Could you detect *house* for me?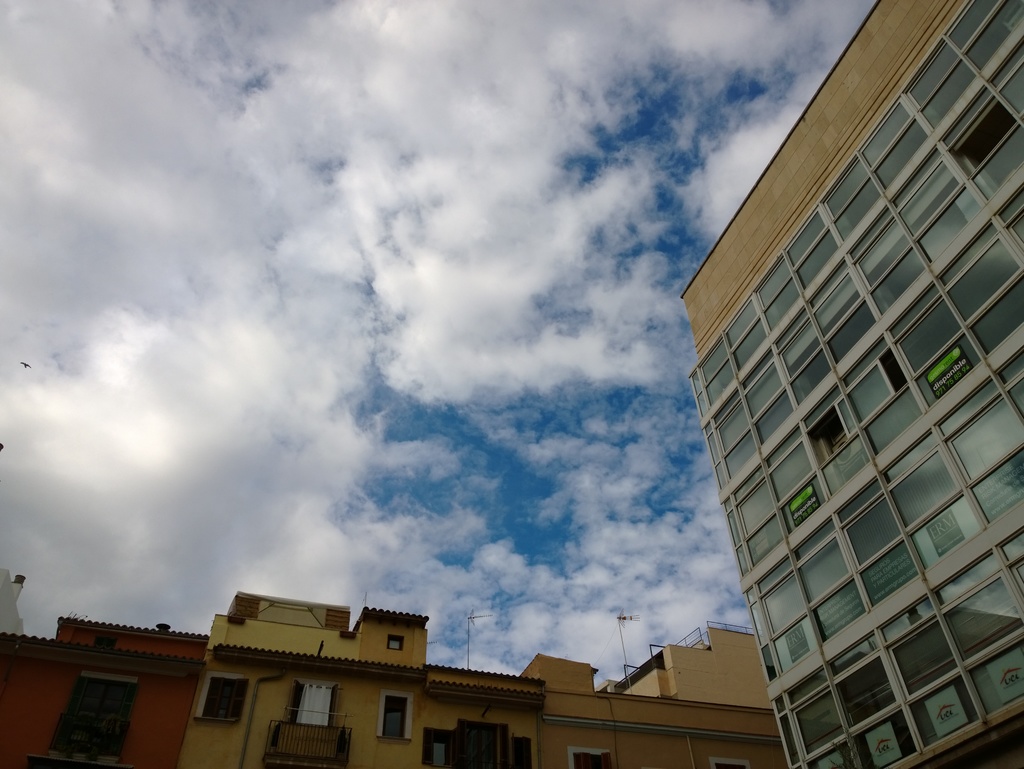
Detection result: <bbox>0, 591, 801, 768</bbox>.
